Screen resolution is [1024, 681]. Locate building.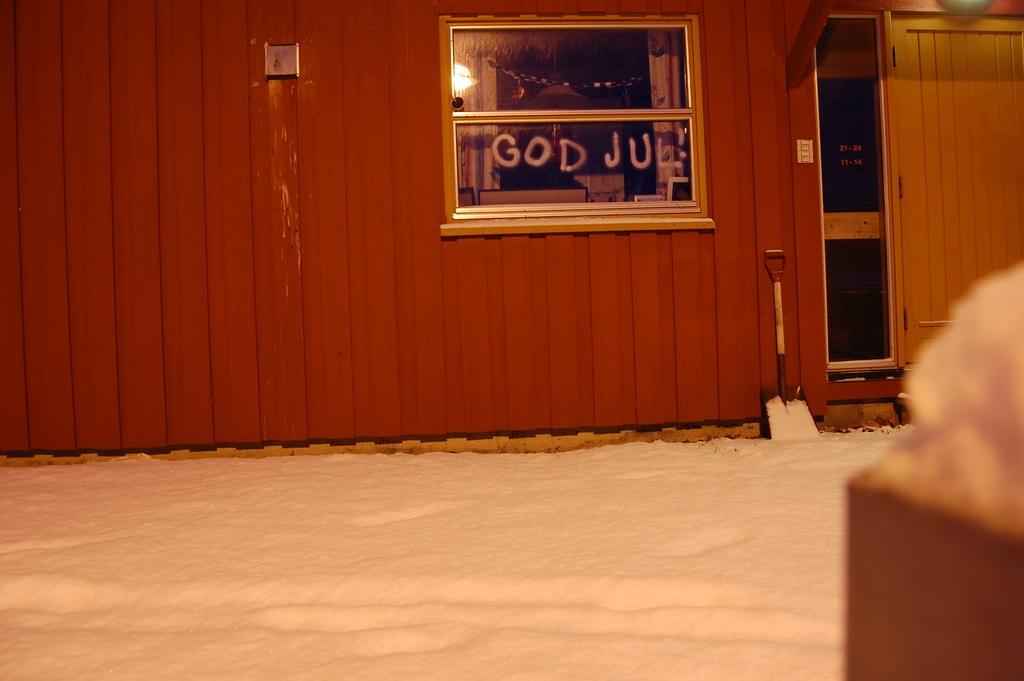
0:0:1023:452.
